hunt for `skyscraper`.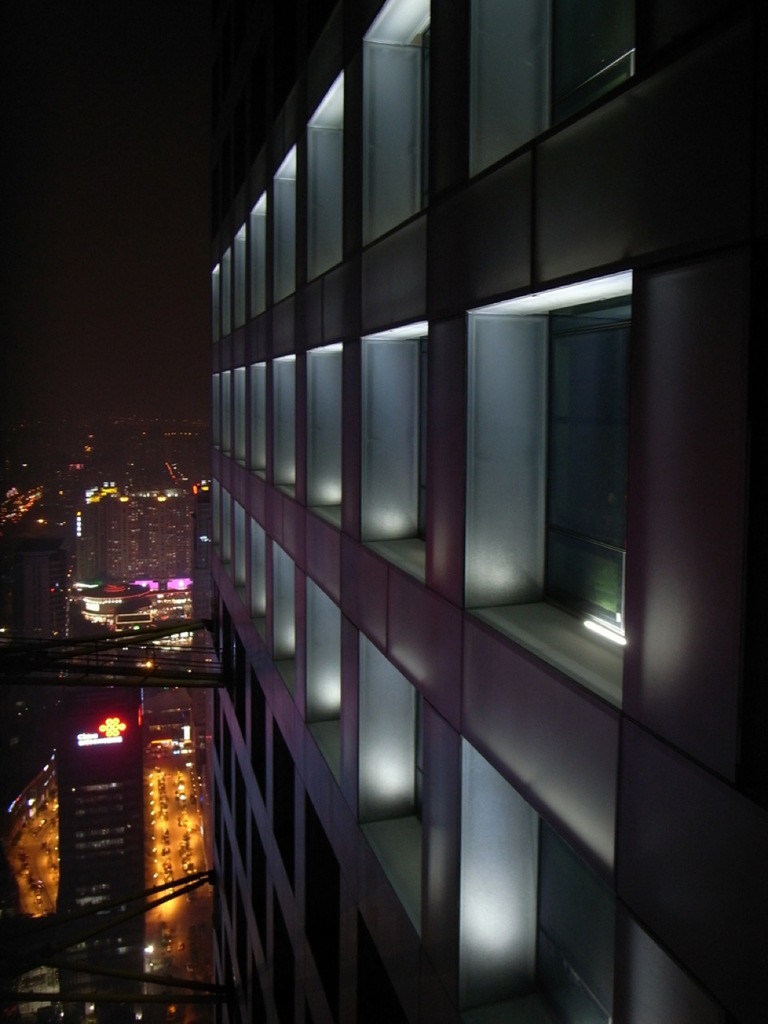
Hunted down at l=209, t=0, r=767, b=1023.
